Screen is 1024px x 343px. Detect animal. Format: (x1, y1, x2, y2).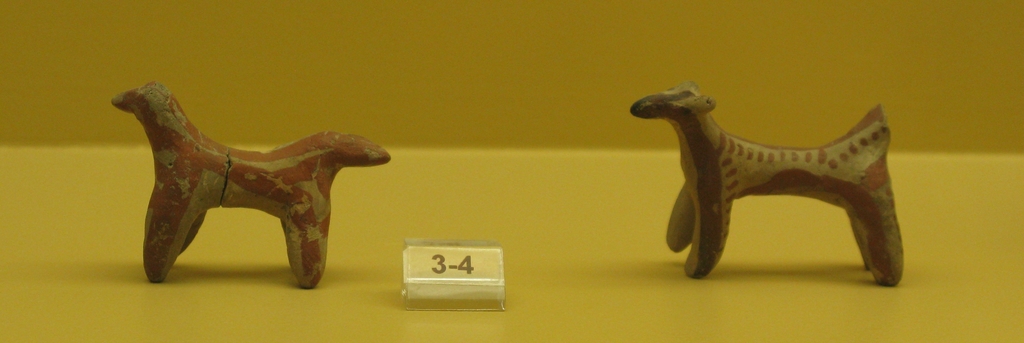
(628, 83, 904, 287).
